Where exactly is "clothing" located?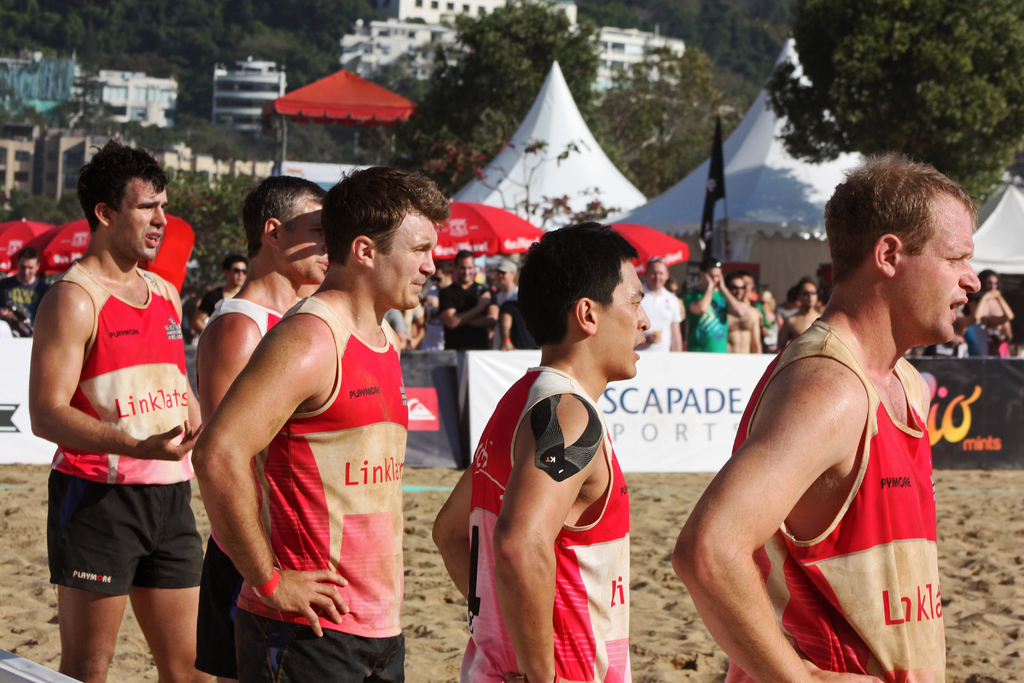
Its bounding box is detection(756, 304, 776, 343).
